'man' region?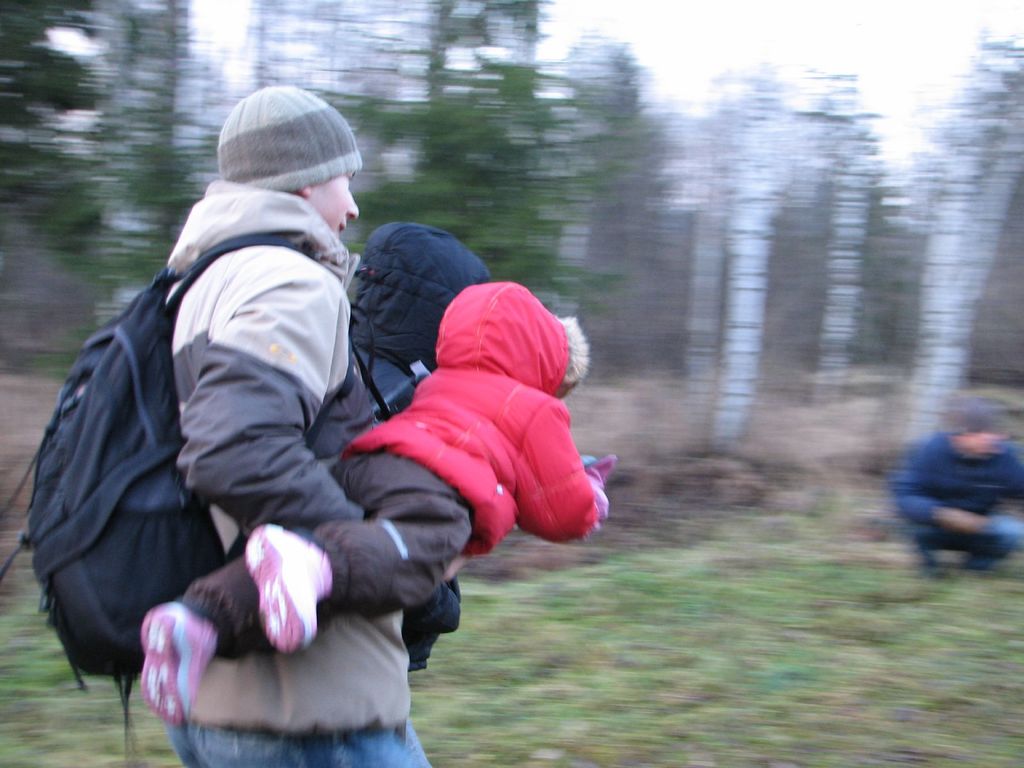
x1=44 y1=106 x2=490 y2=763
